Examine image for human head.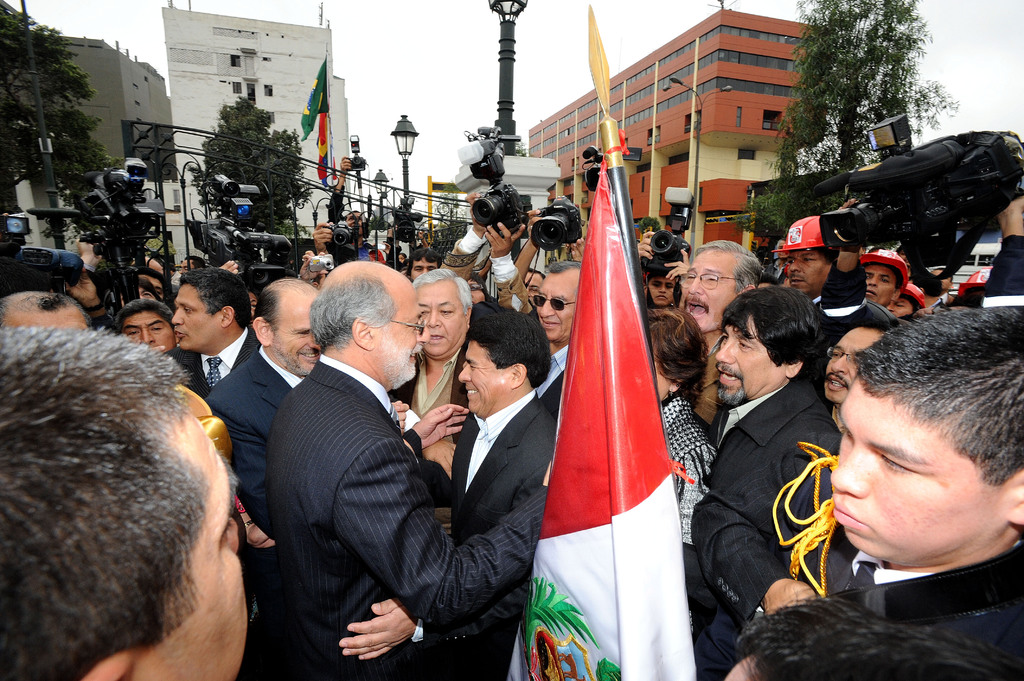
Examination result: x1=932, y1=267, x2=950, y2=294.
